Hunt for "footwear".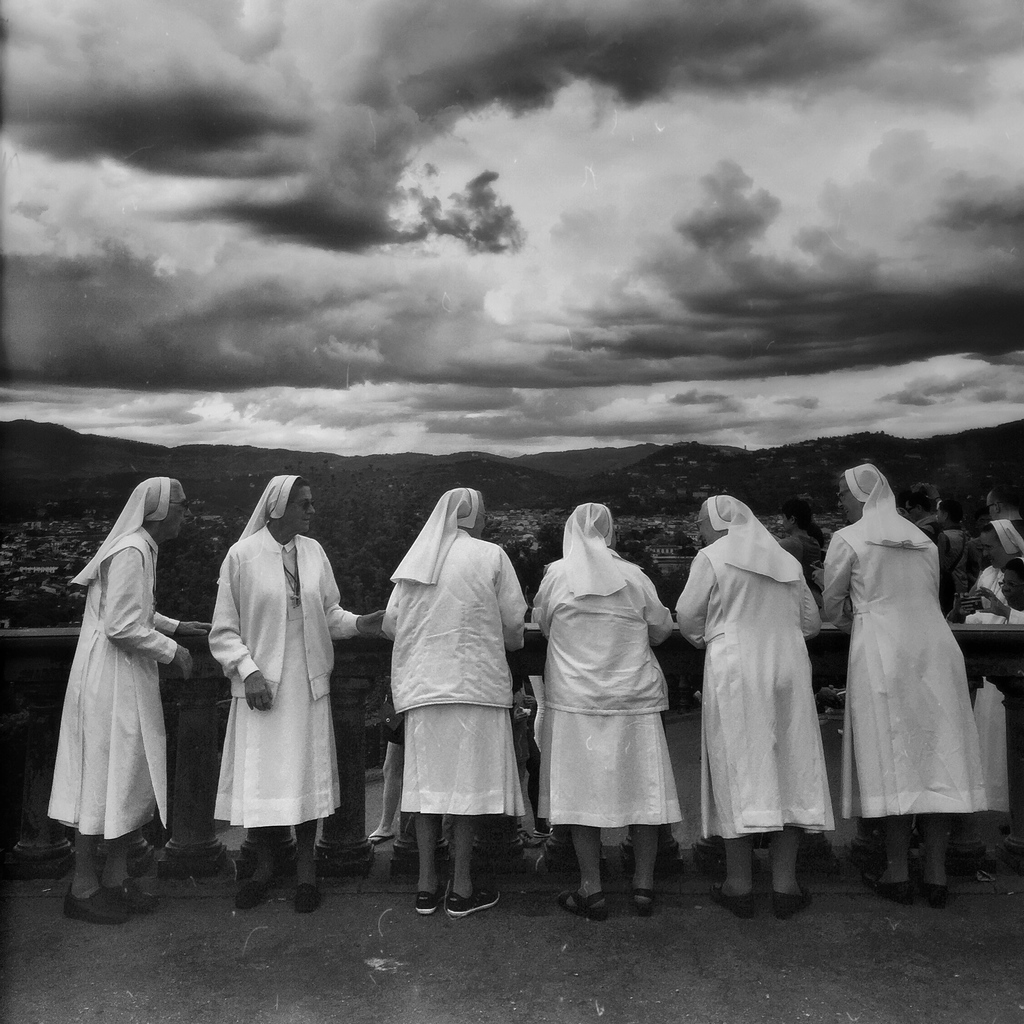
Hunted down at x1=867 y1=870 x2=915 y2=905.
